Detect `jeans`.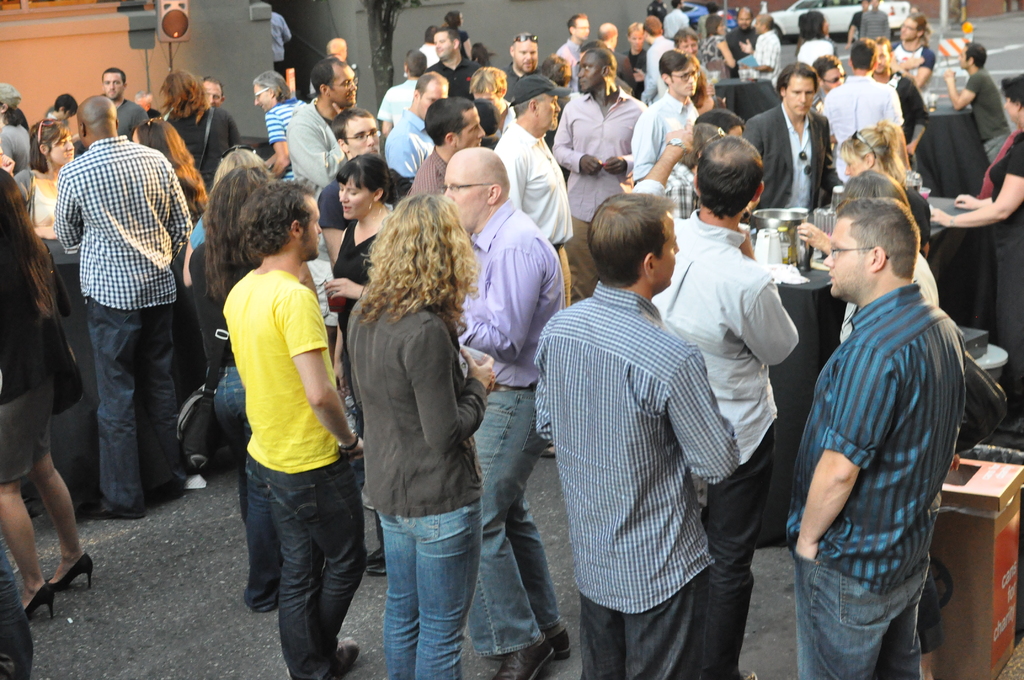
Detected at box=[372, 507, 481, 679].
